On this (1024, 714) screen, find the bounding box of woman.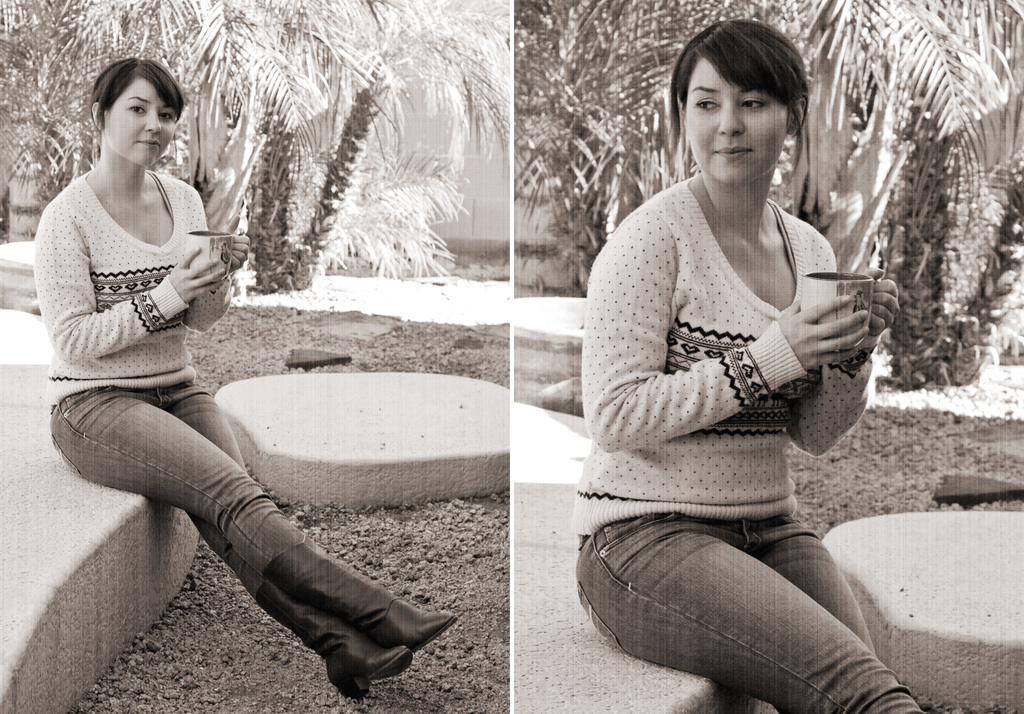
Bounding box: bbox=(562, 25, 886, 703).
